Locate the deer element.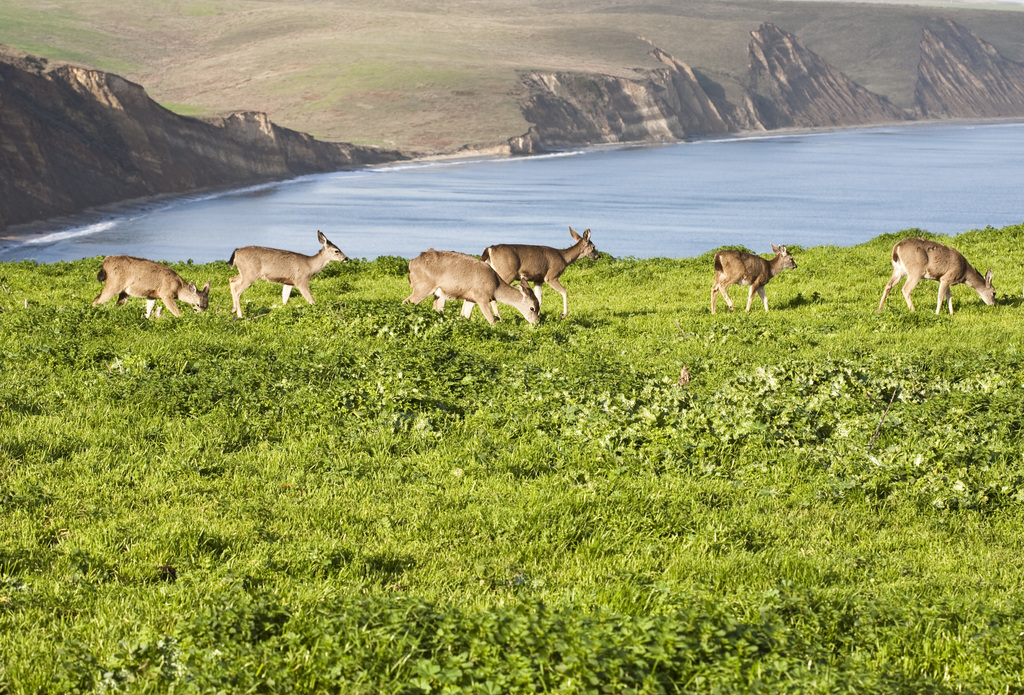
Element bbox: l=481, t=228, r=602, b=318.
